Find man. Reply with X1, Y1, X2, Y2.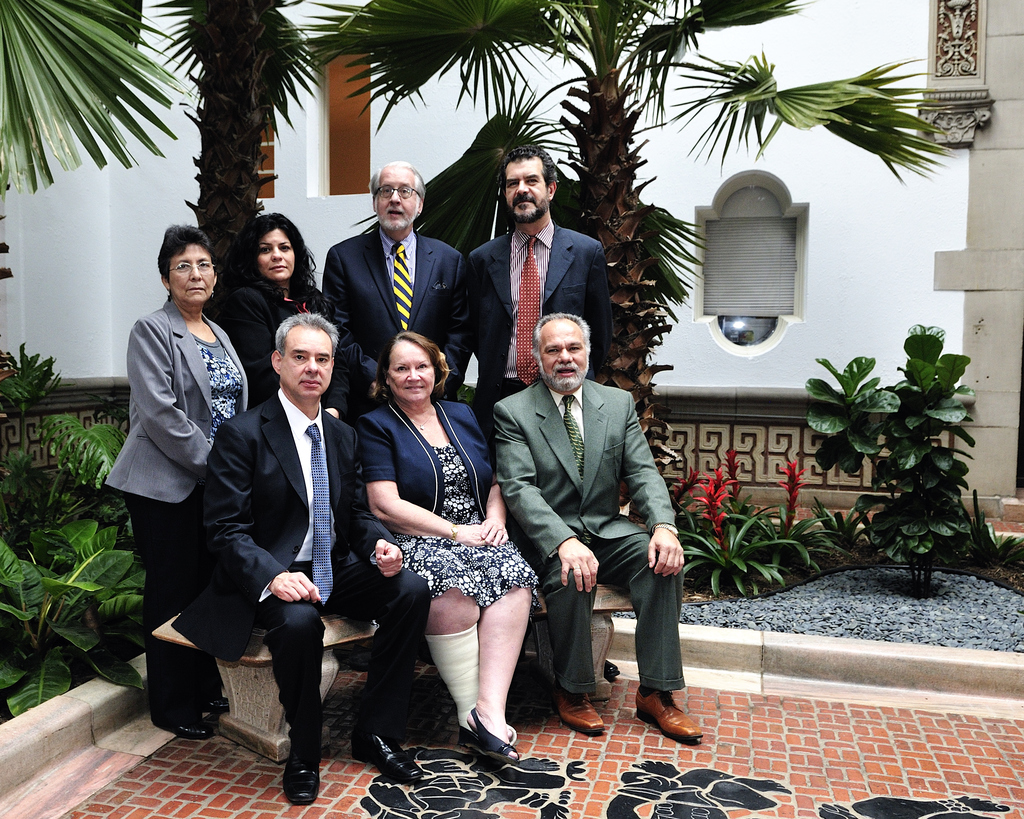
205, 312, 430, 802.
